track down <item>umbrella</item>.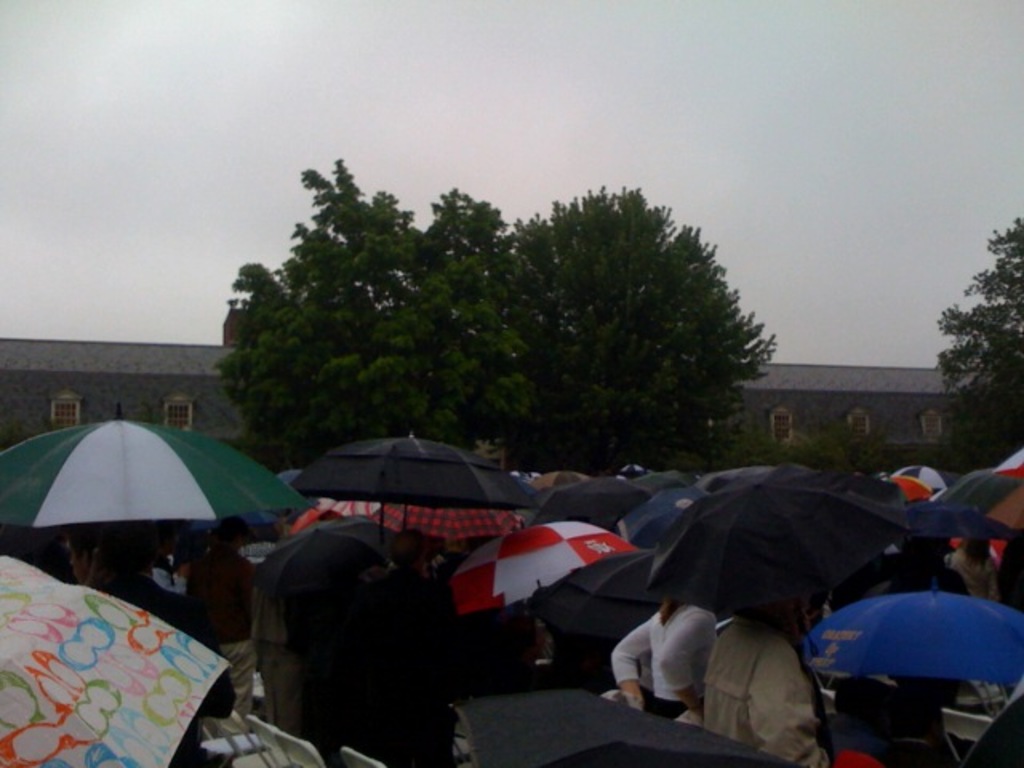
Tracked to <region>299, 432, 533, 528</region>.
